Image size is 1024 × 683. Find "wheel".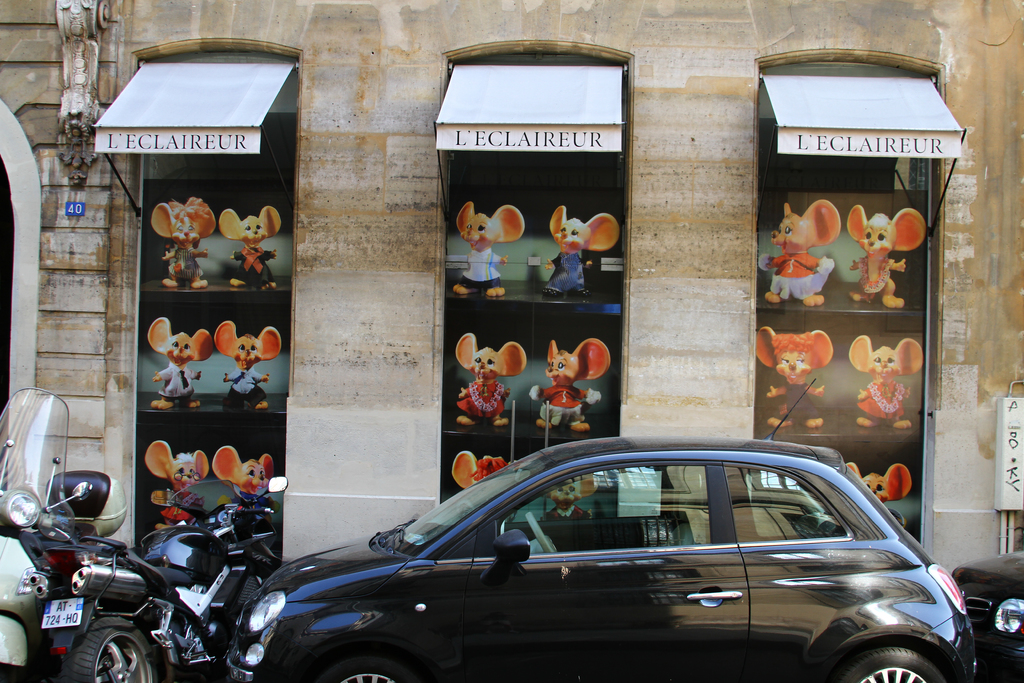
{"x1": 527, "y1": 514, "x2": 560, "y2": 556}.
